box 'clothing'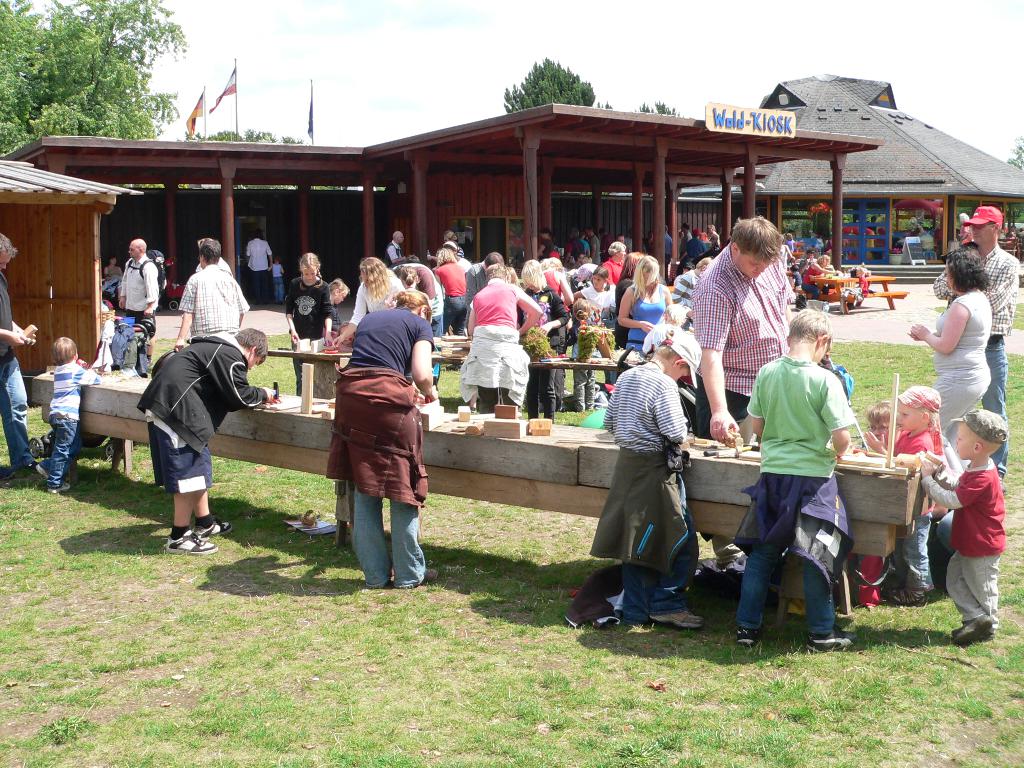
(left=286, top=277, right=335, bottom=397)
